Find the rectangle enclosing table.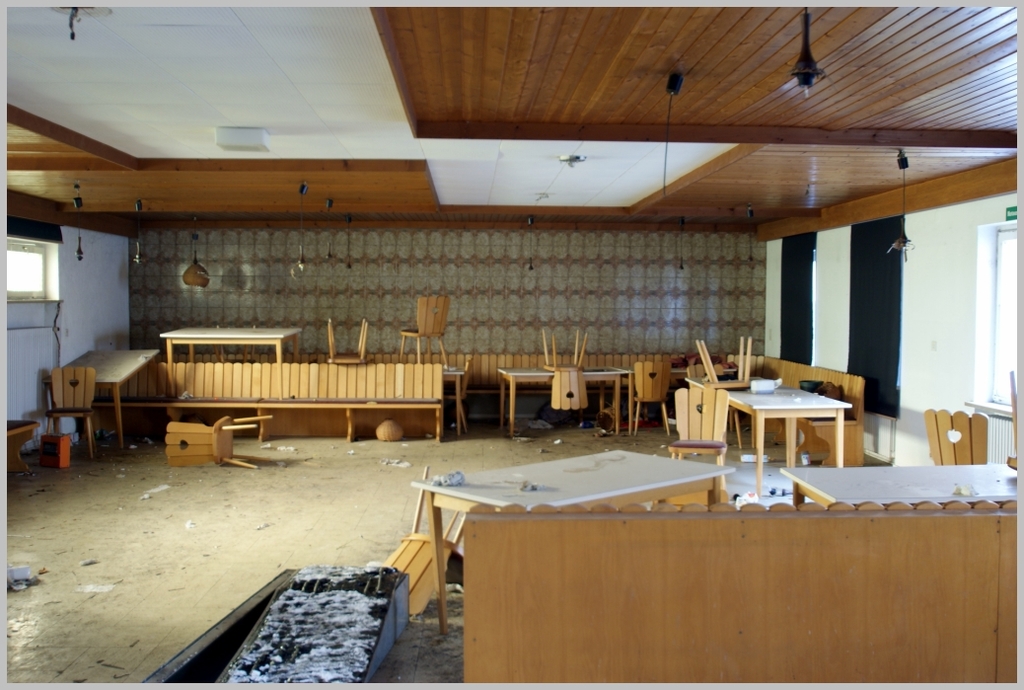
[42, 349, 158, 449].
